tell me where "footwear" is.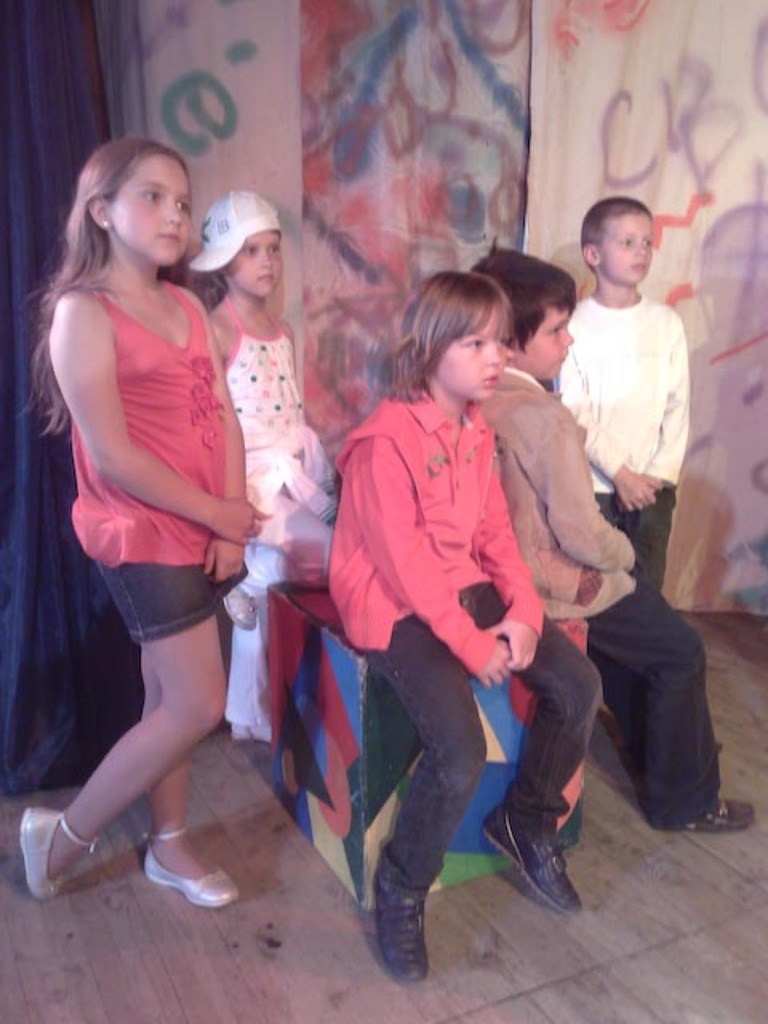
"footwear" is at (left=150, top=840, right=246, bottom=907).
